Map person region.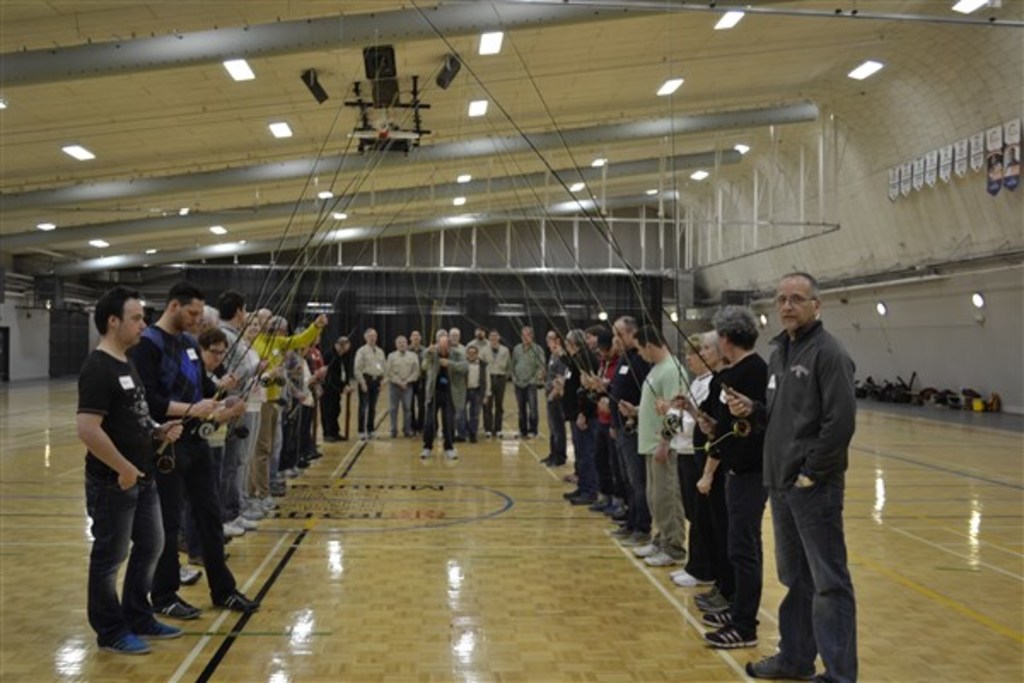
Mapped to 696 304 765 649.
